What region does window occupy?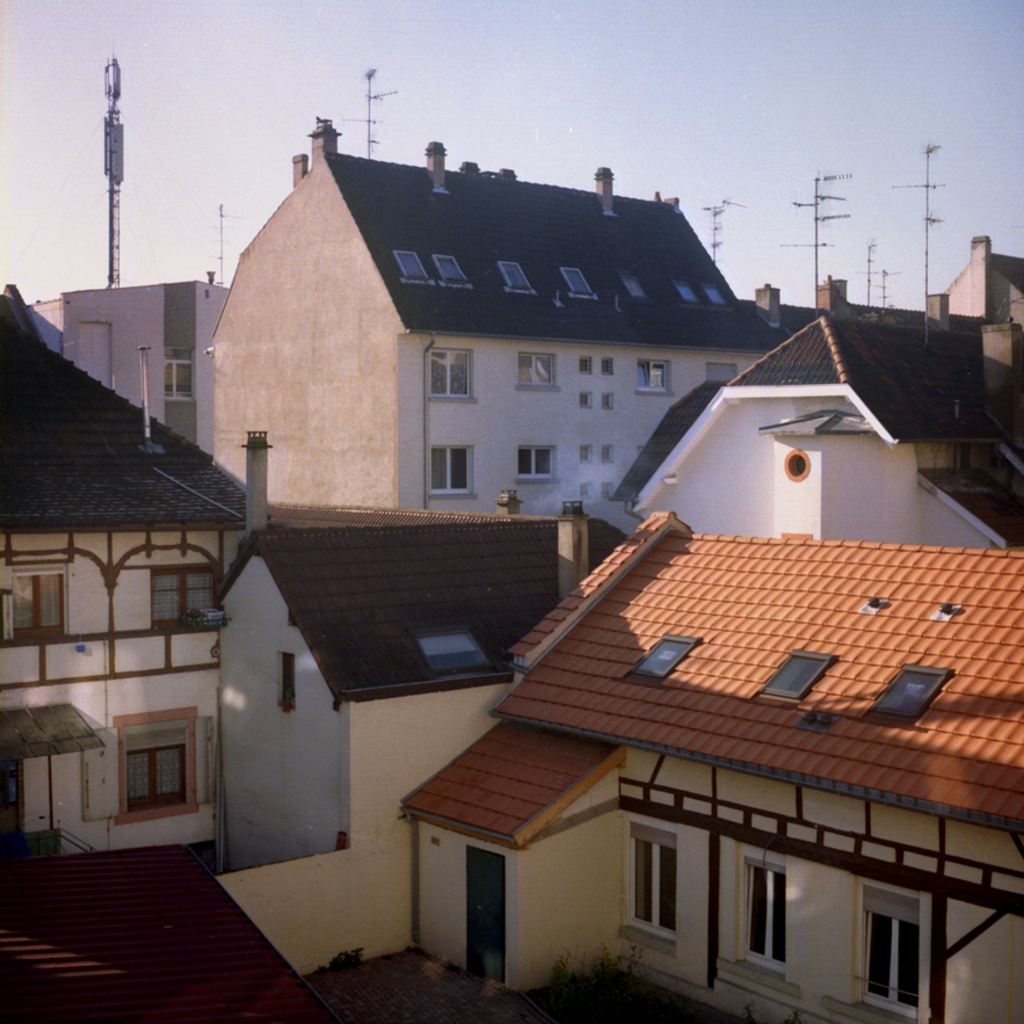
<box>636,358,673,392</box>.
